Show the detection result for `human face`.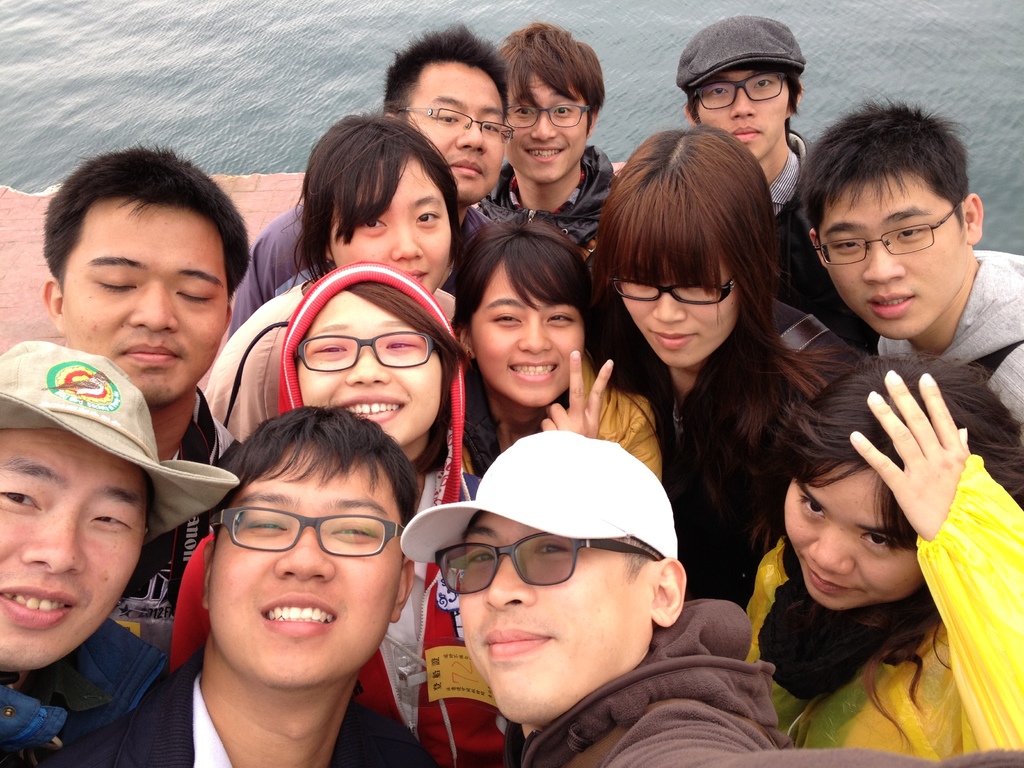
(784, 460, 922, 610).
